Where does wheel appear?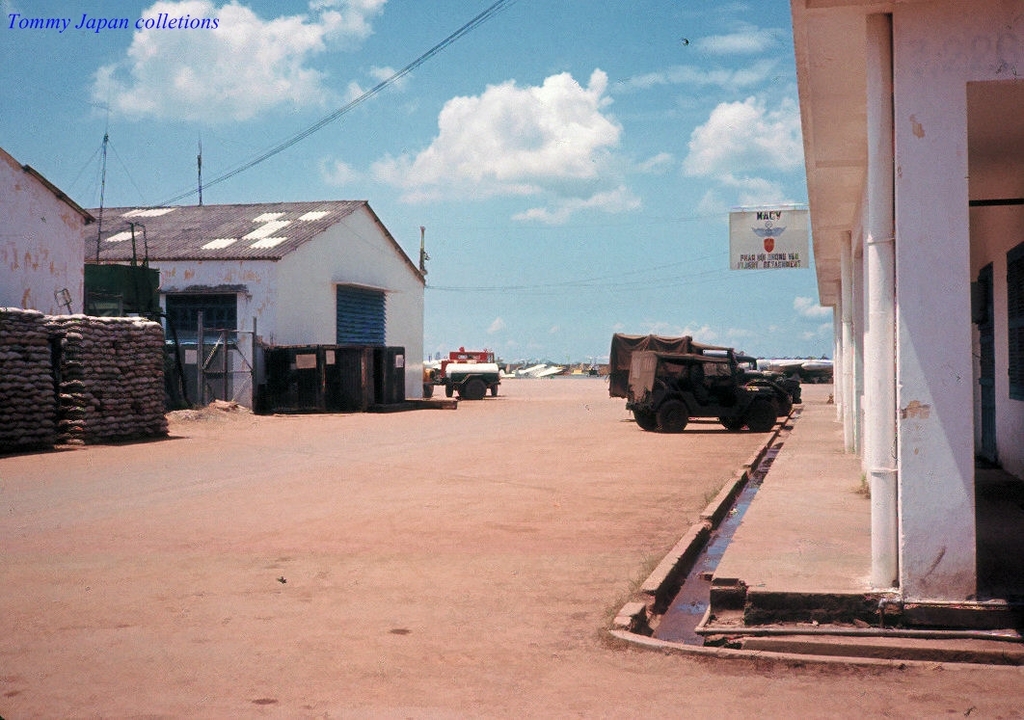
Appears at select_region(716, 409, 744, 431).
